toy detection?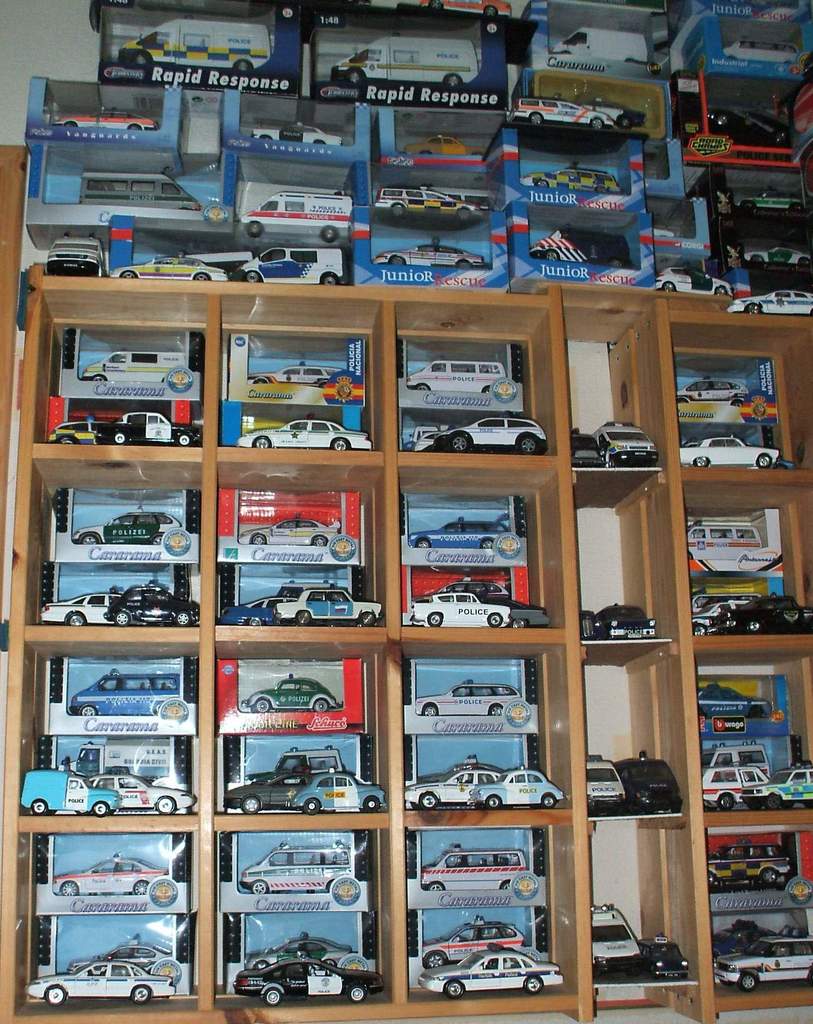
crop(420, 947, 563, 999)
